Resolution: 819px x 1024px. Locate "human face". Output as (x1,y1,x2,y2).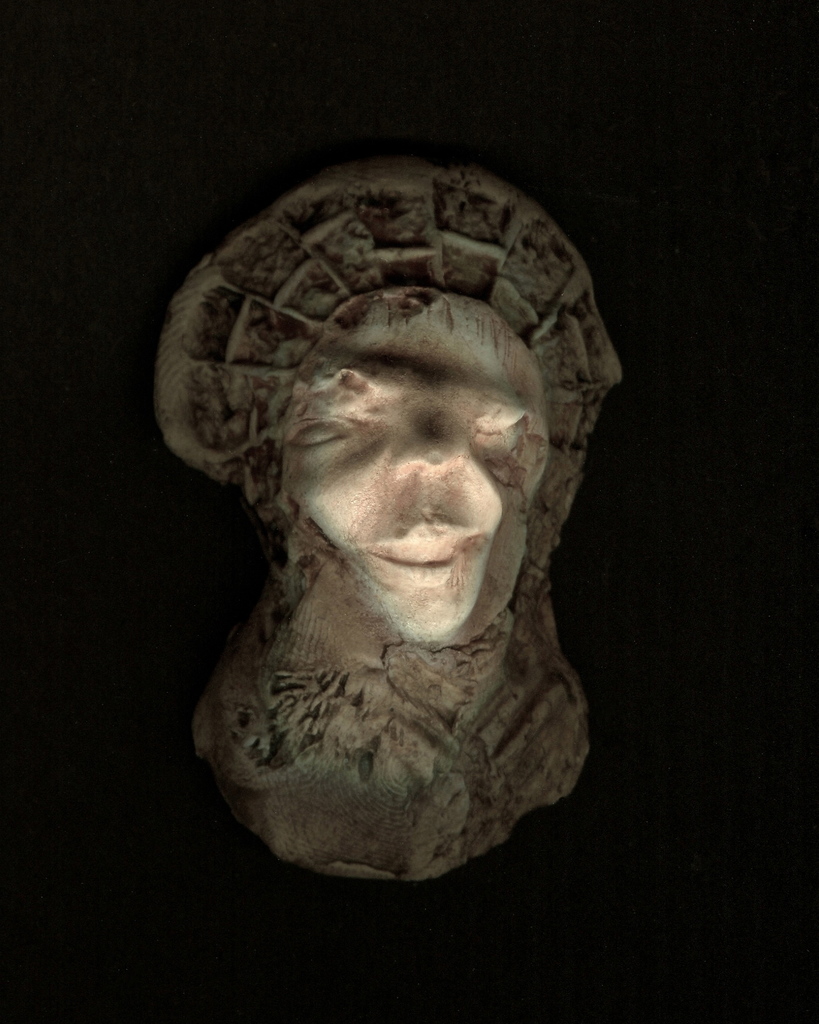
(280,309,547,636).
